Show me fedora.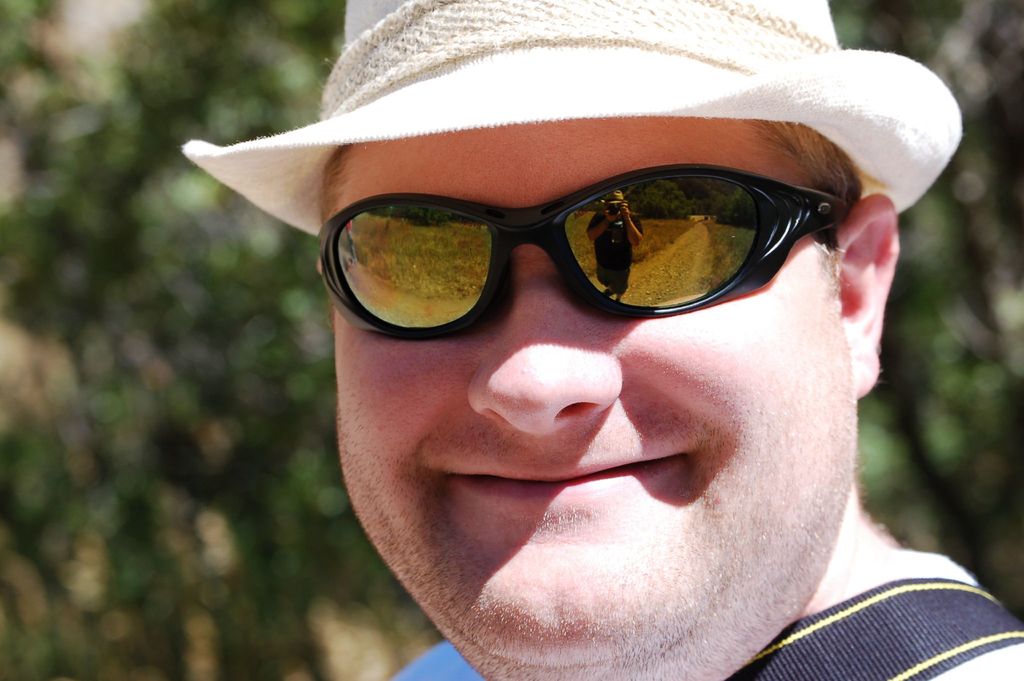
fedora is here: box=[173, 0, 961, 237].
